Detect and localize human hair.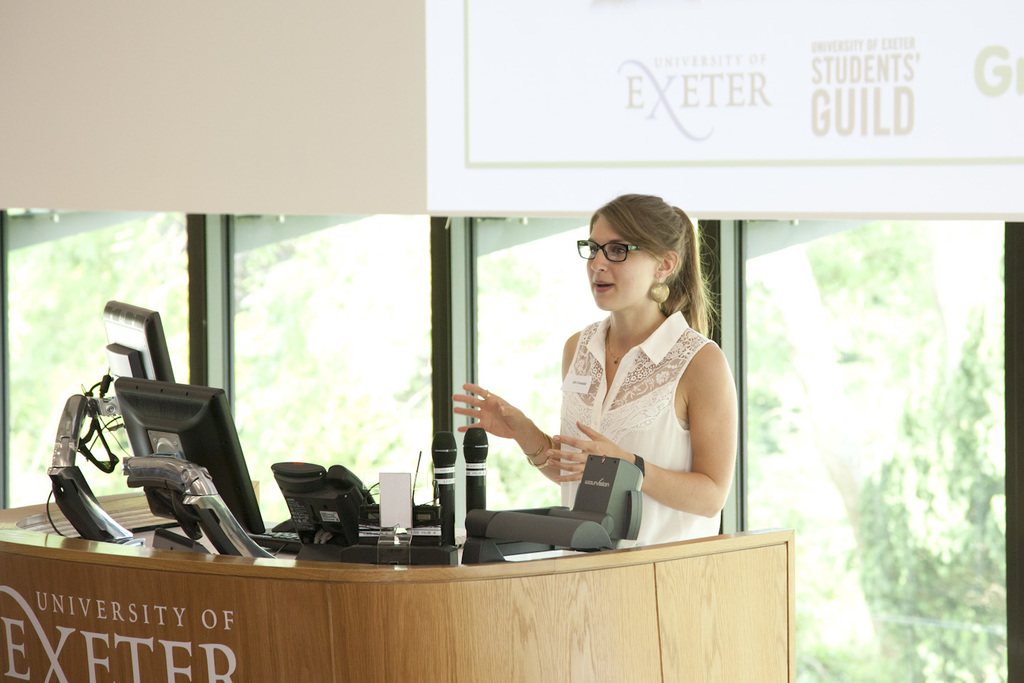
Localized at x1=580, y1=196, x2=708, y2=348.
